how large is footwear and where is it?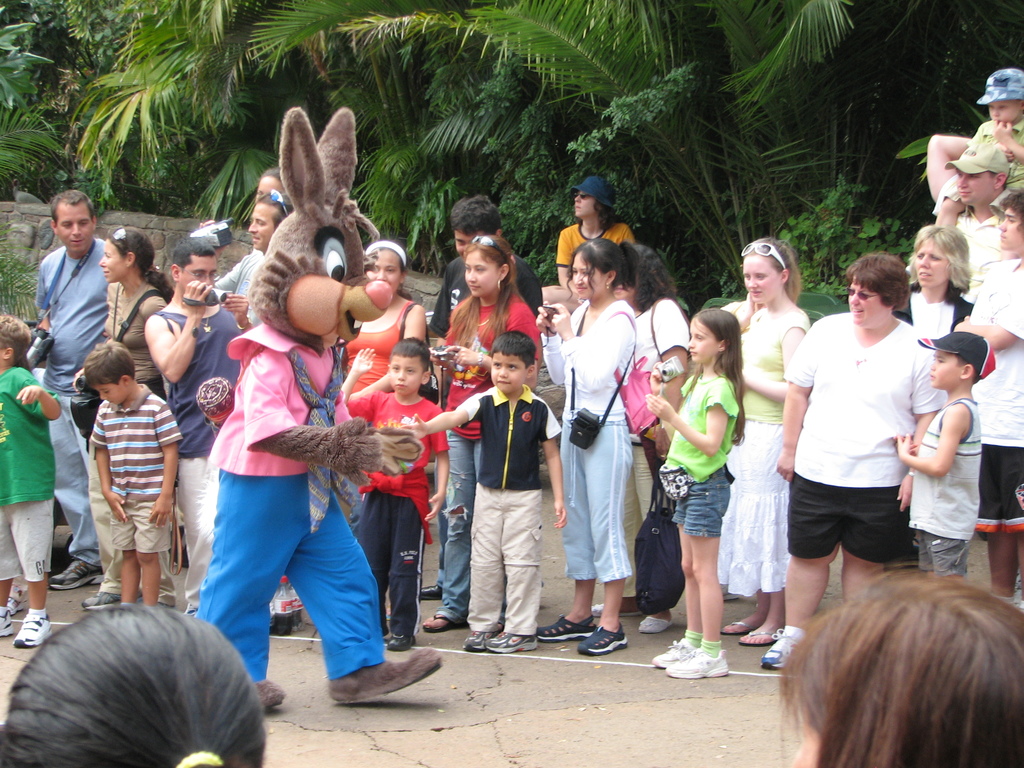
Bounding box: [x1=461, y1=628, x2=499, y2=654].
